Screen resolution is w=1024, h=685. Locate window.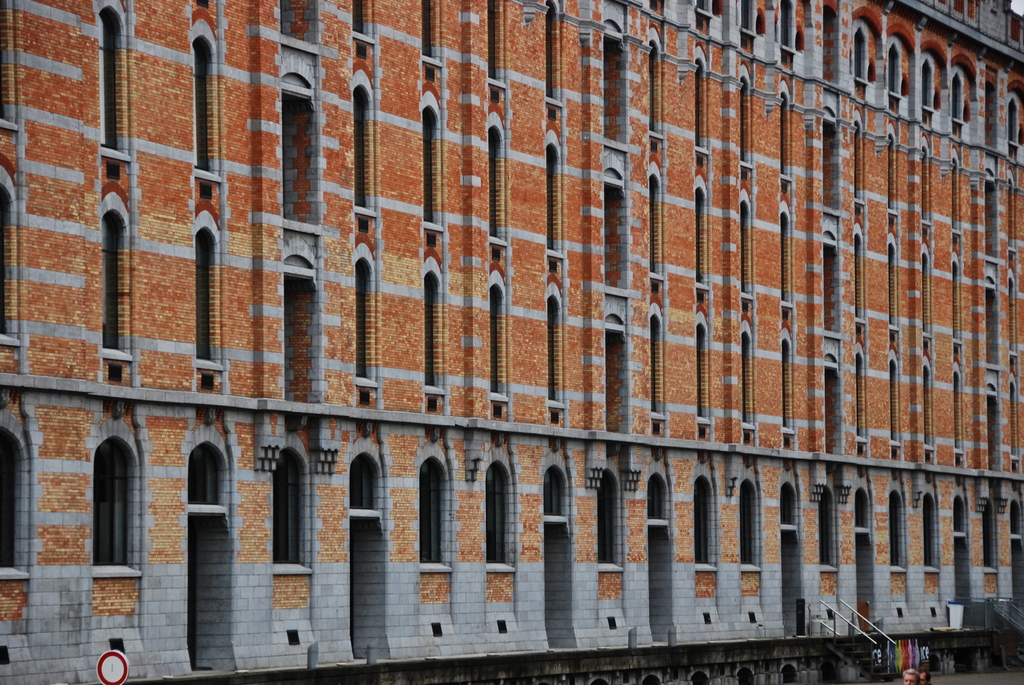
select_region(547, 274, 567, 408).
